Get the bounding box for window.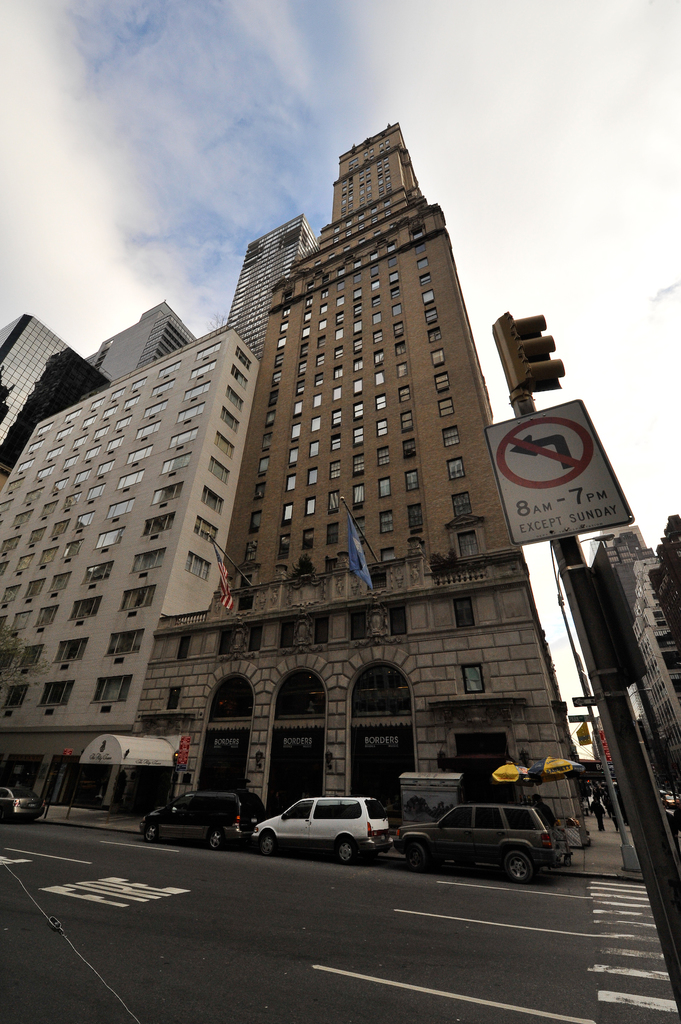
{"x1": 124, "y1": 445, "x2": 150, "y2": 464}.
